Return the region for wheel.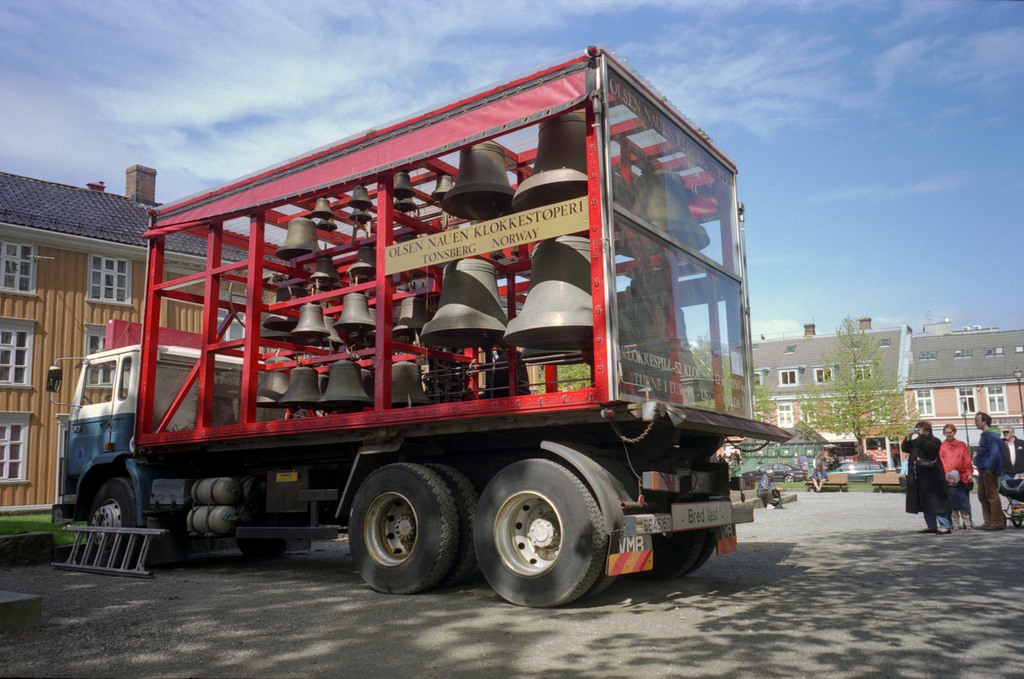
crop(346, 466, 457, 594).
